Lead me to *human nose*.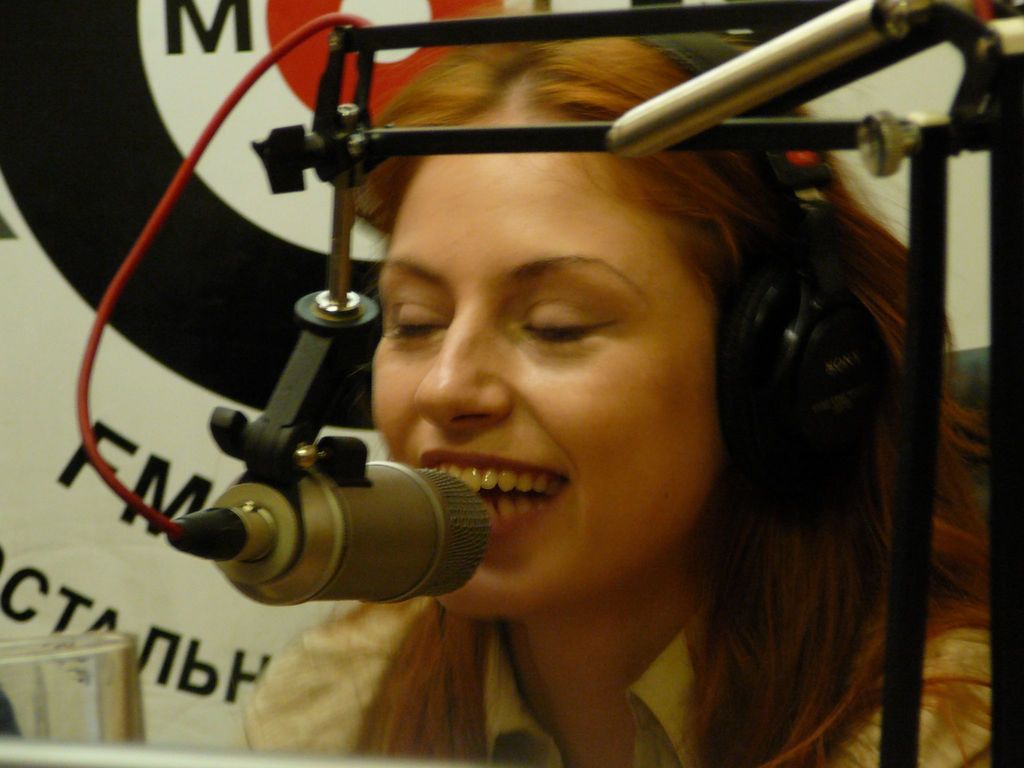
Lead to bbox=[413, 305, 516, 433].
